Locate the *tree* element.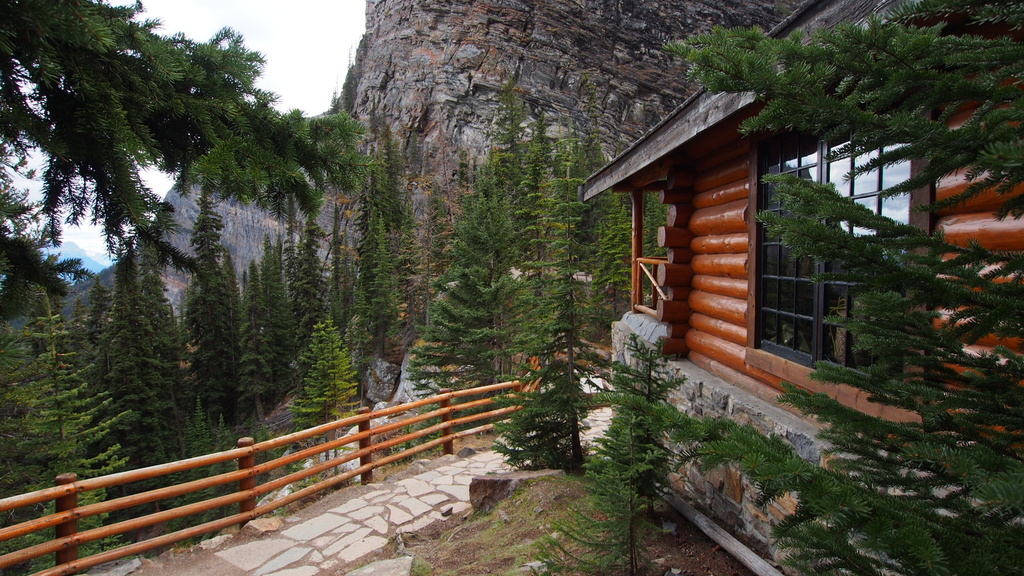
Element bbox: (414,204,531,402).
